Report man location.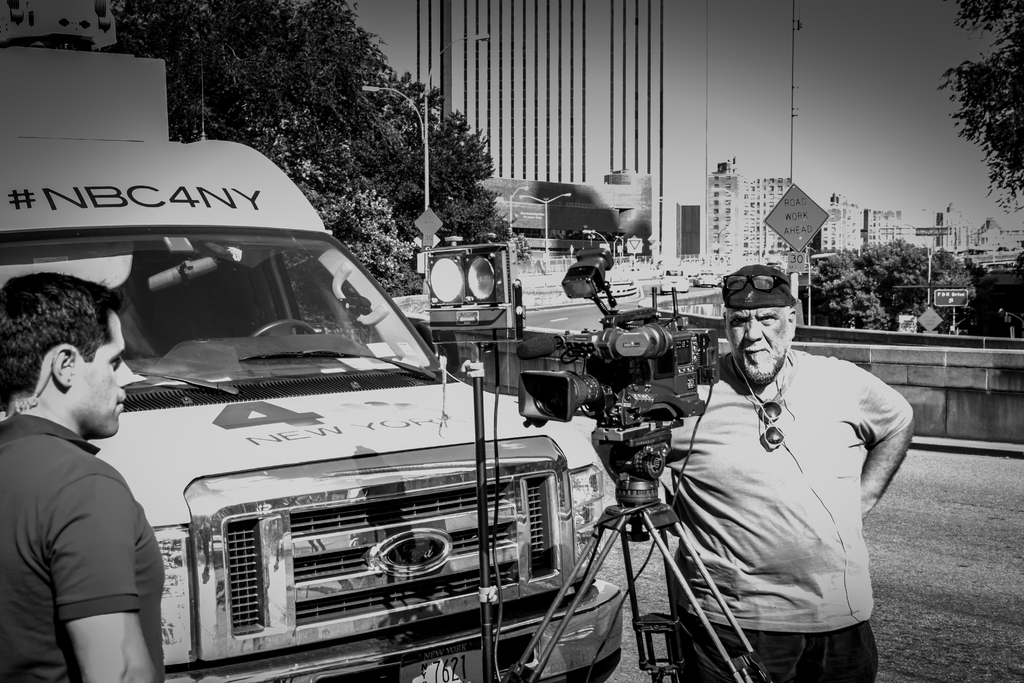
Report: crop(0, 273, 162, 682).
